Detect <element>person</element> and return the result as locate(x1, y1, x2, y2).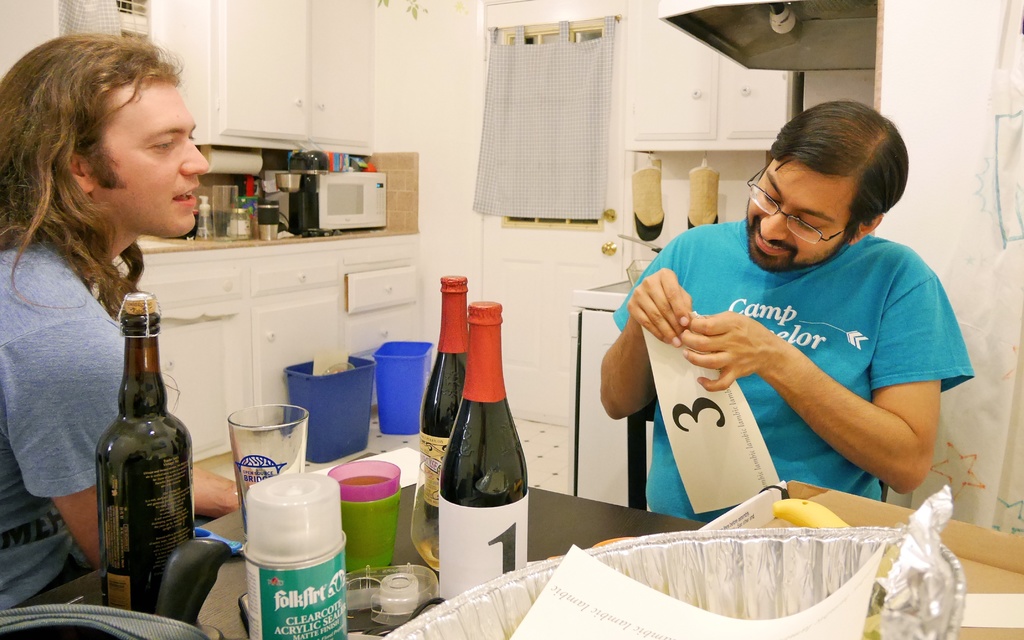
locate(617, 111, 982, 537).
